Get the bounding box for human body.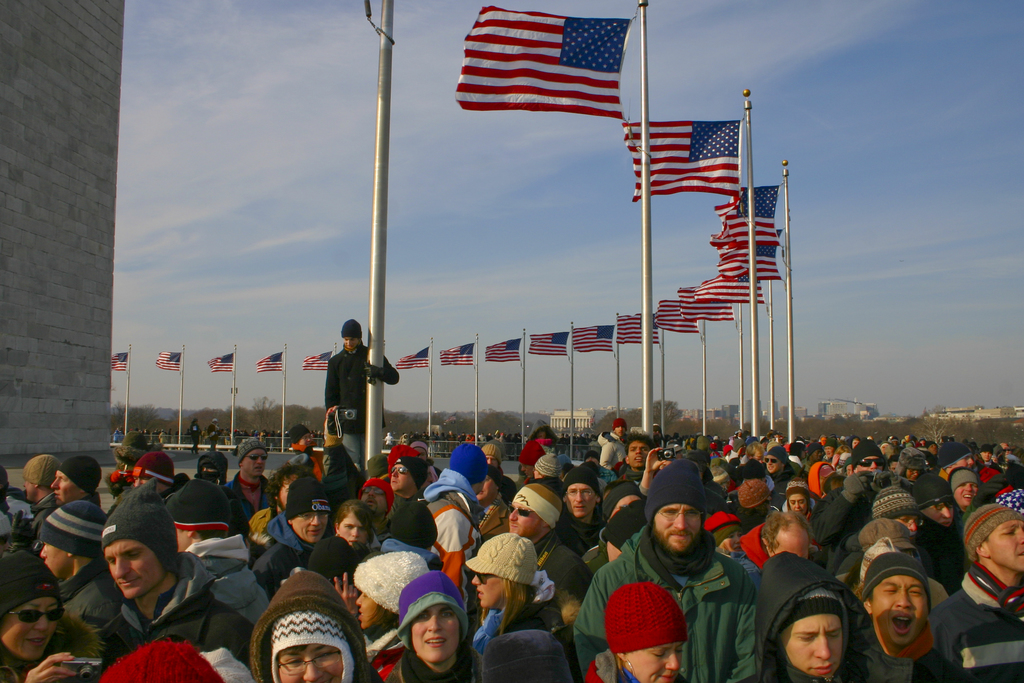
[574,460,754,682].
